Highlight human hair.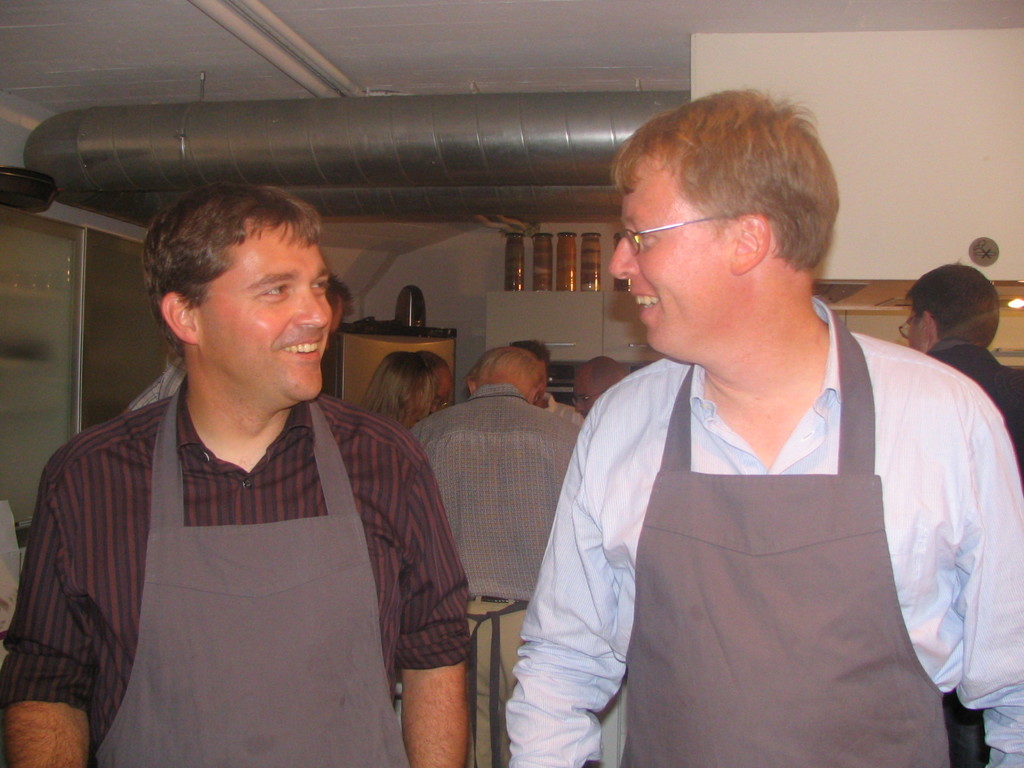
Highlighted region: 569, 352, 632, 419.
